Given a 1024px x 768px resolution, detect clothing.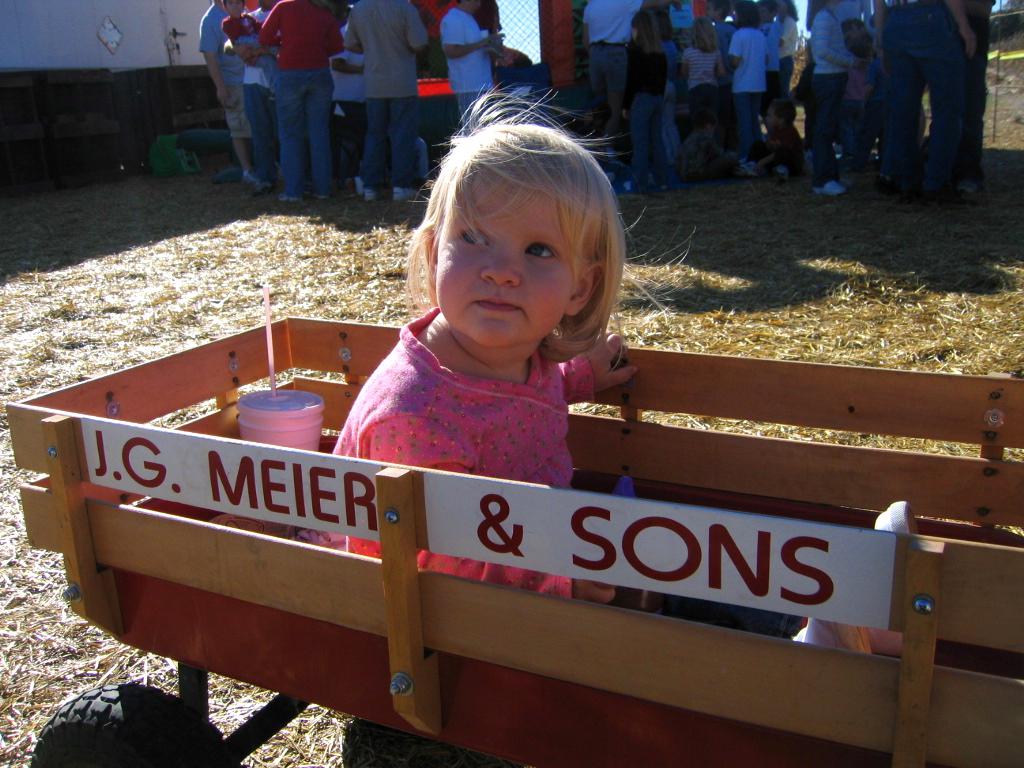
(x1=446, y1=6, x2=492, y2=86).
